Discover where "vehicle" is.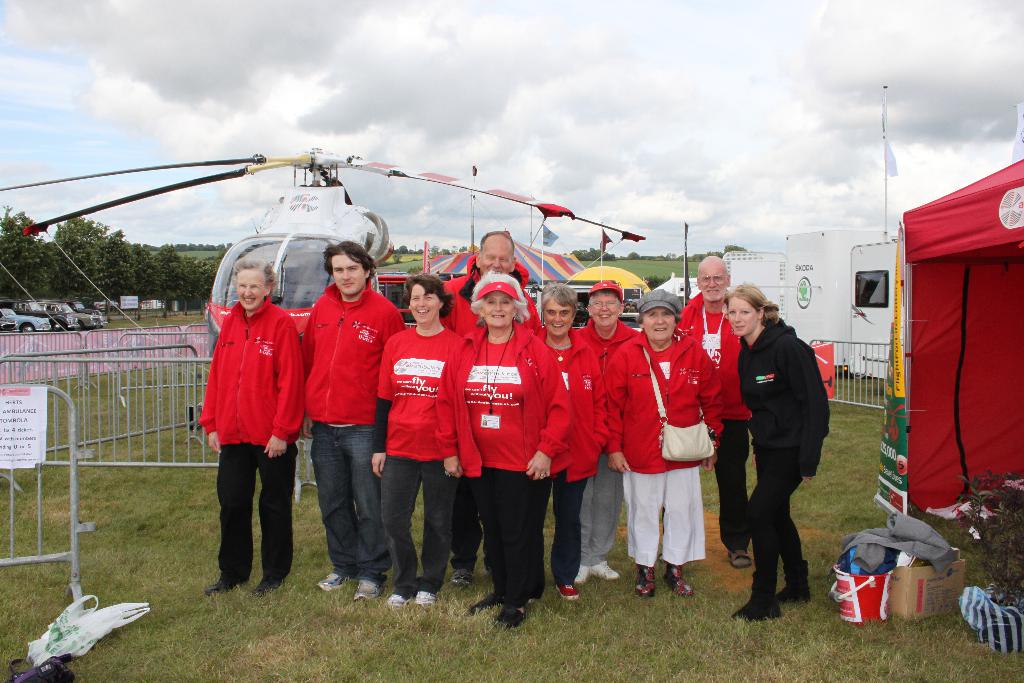
Discovered at crop(848, 233, 903, 377).
